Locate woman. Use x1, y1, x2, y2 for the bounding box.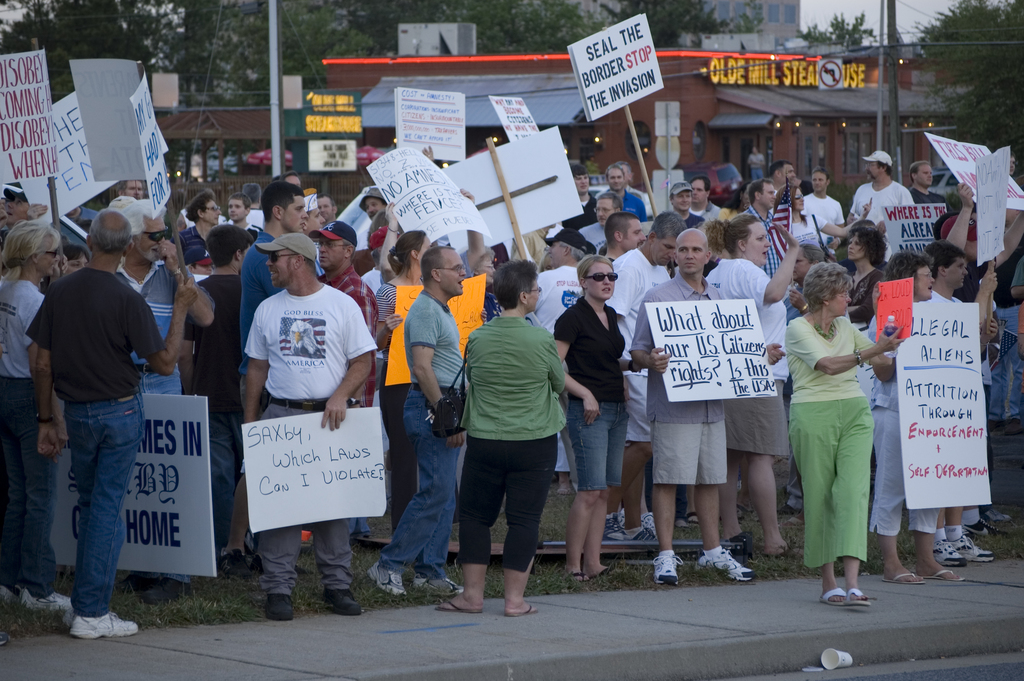
60, 243, 89, 277.
